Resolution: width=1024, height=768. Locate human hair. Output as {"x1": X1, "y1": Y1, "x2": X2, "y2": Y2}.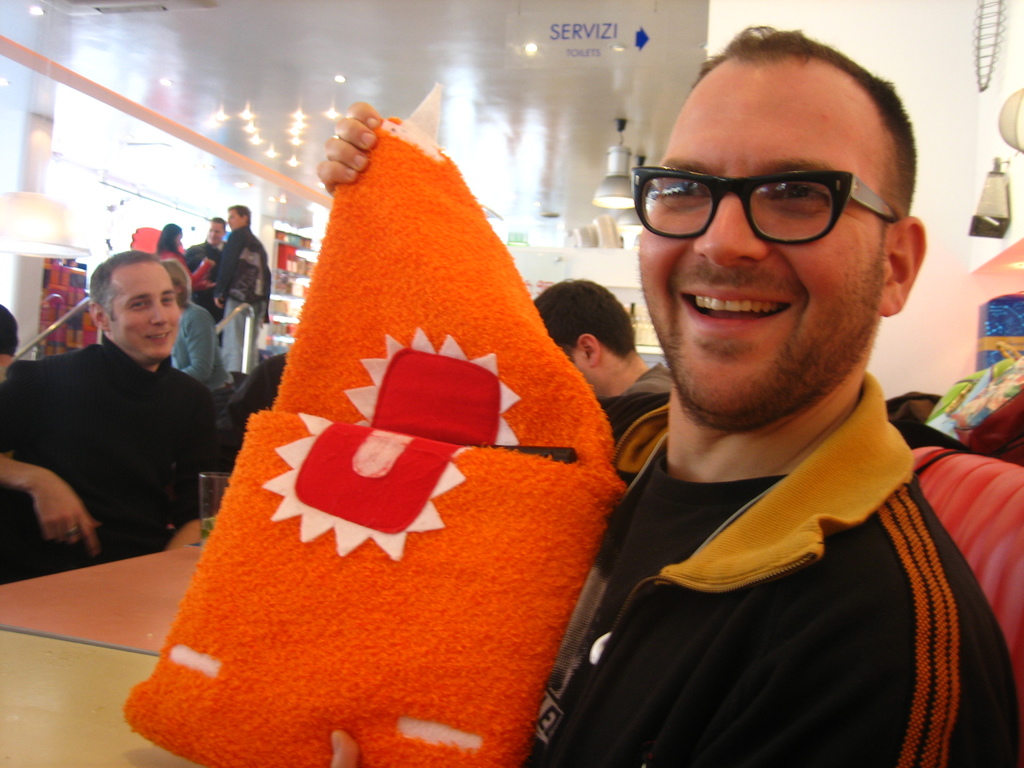
{"x1": 0, "y1": 303, "x2": 16, "y2": 353}.
